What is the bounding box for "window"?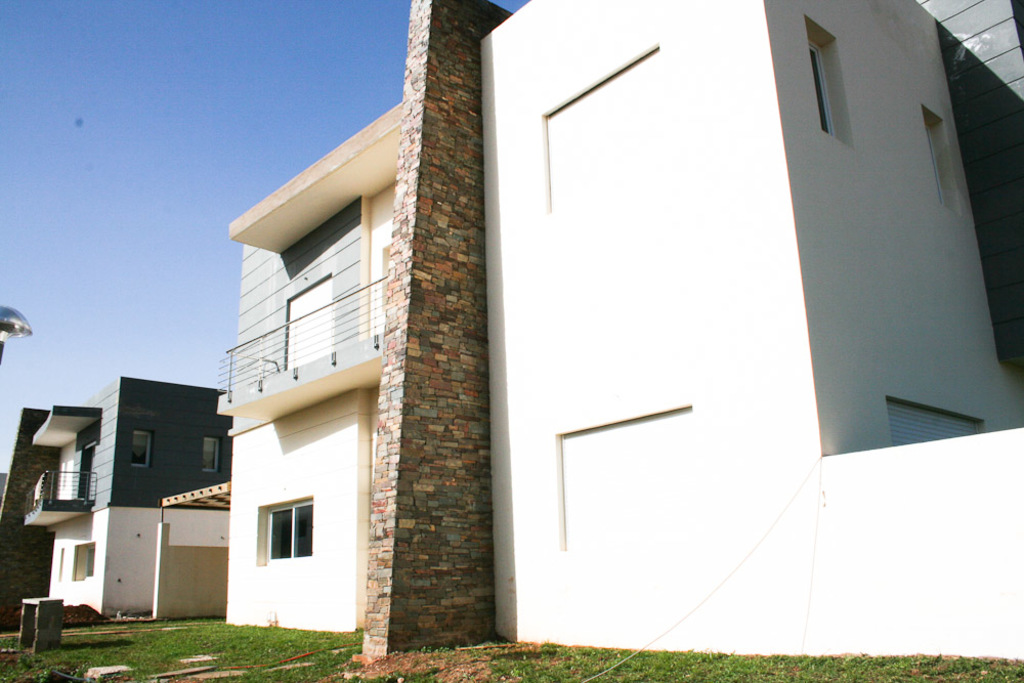
<box>285,275,334,376</box>.
